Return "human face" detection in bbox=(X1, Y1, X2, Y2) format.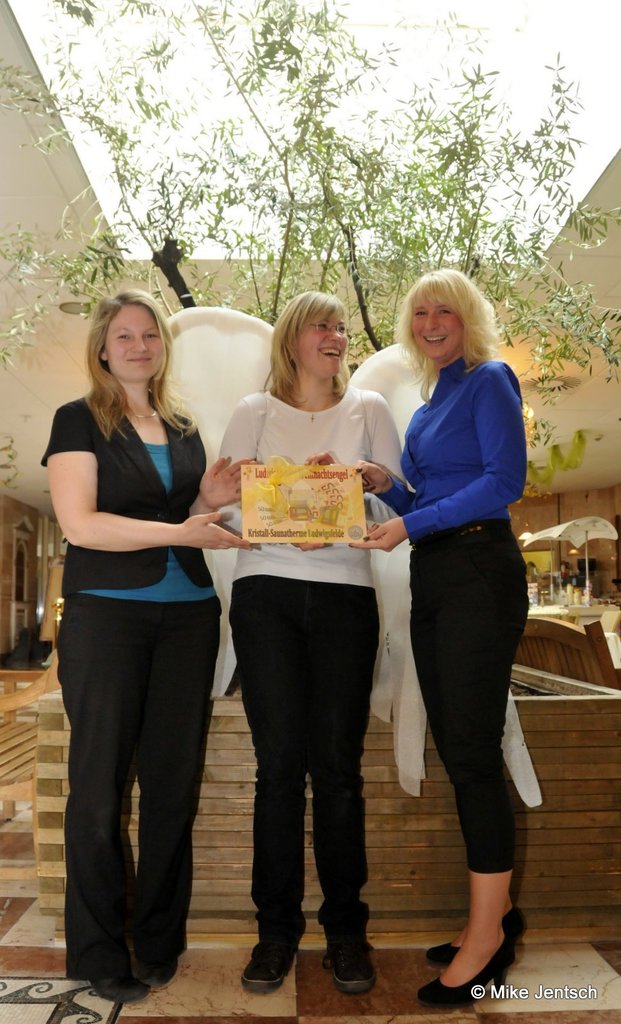
bbox=(292, 312, 346, 378).
